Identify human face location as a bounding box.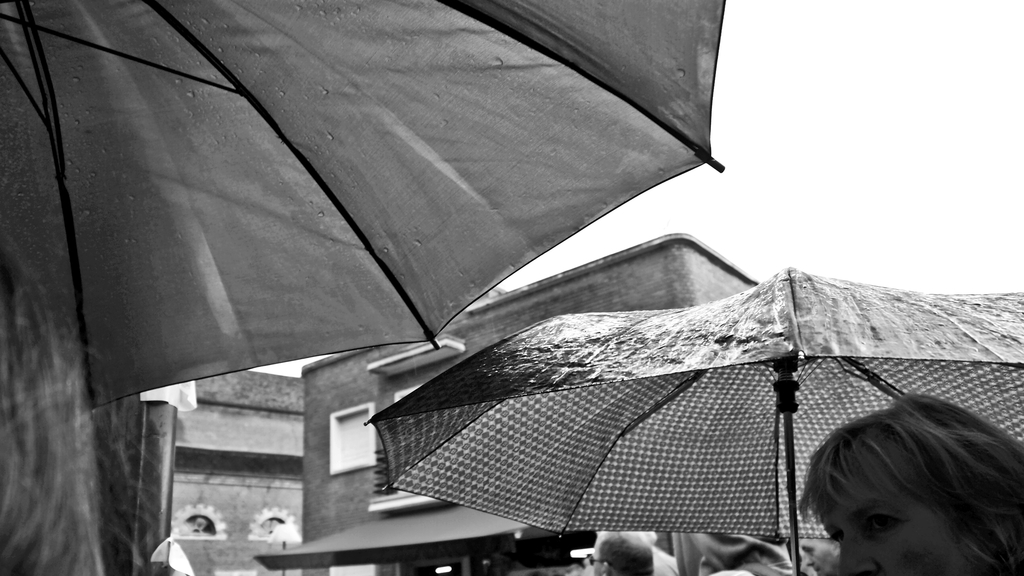
bbox=(806, 456, 961, 575).
